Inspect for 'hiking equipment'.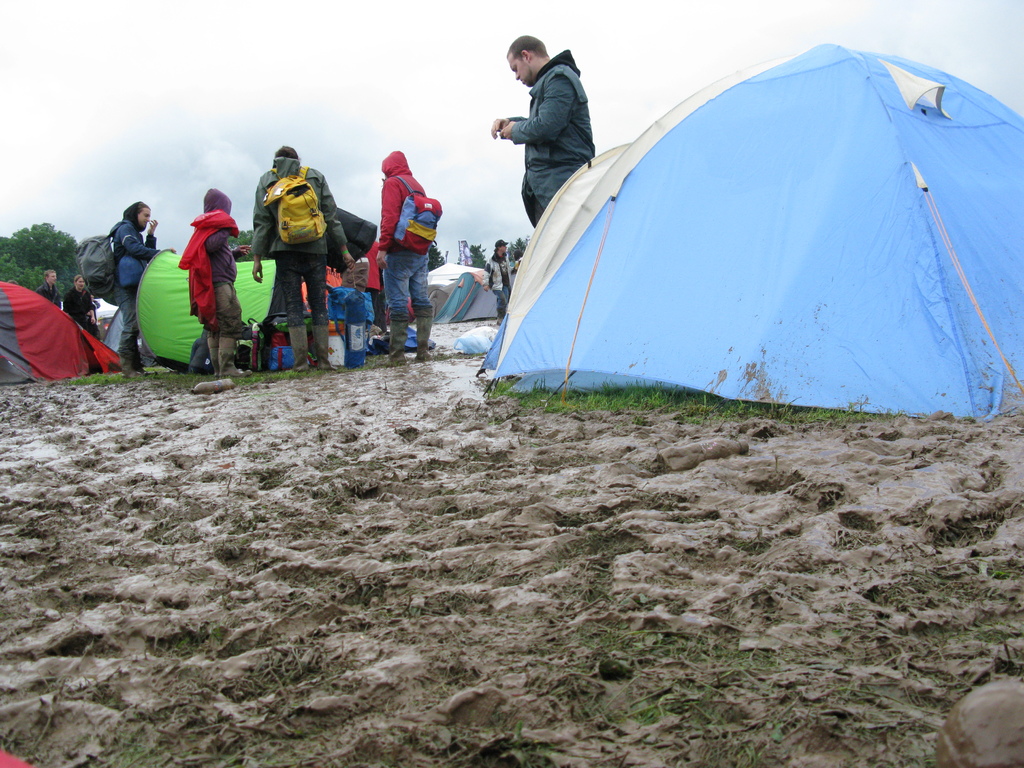
Inspection: box(0, 279, 128, 387).
